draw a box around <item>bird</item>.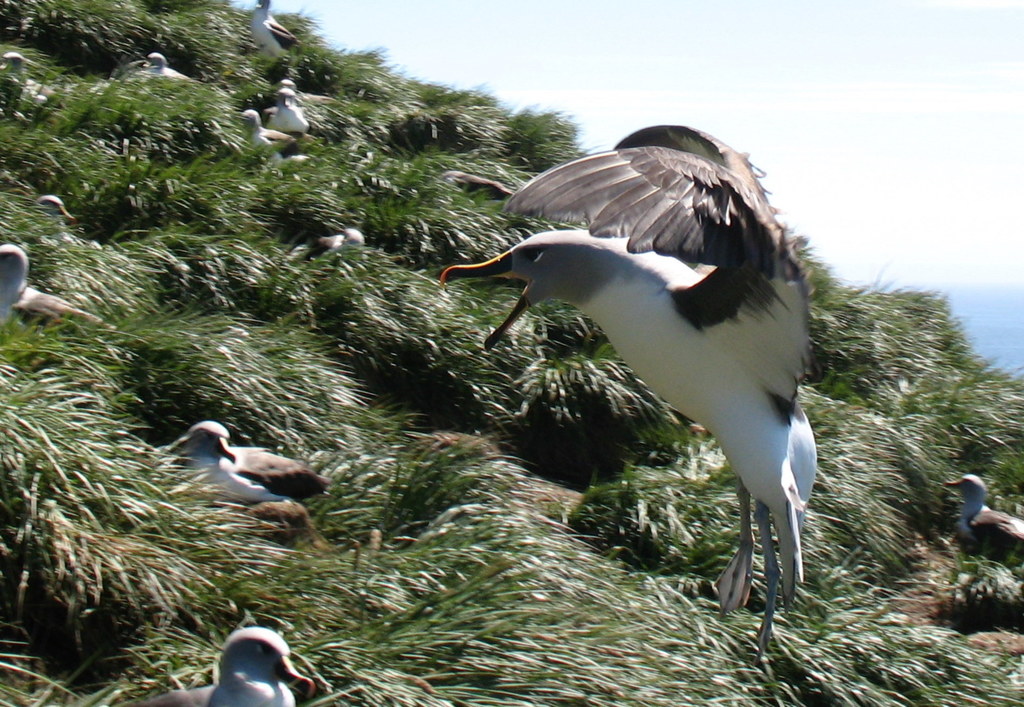
bbox(0, 242, 27, 329).
